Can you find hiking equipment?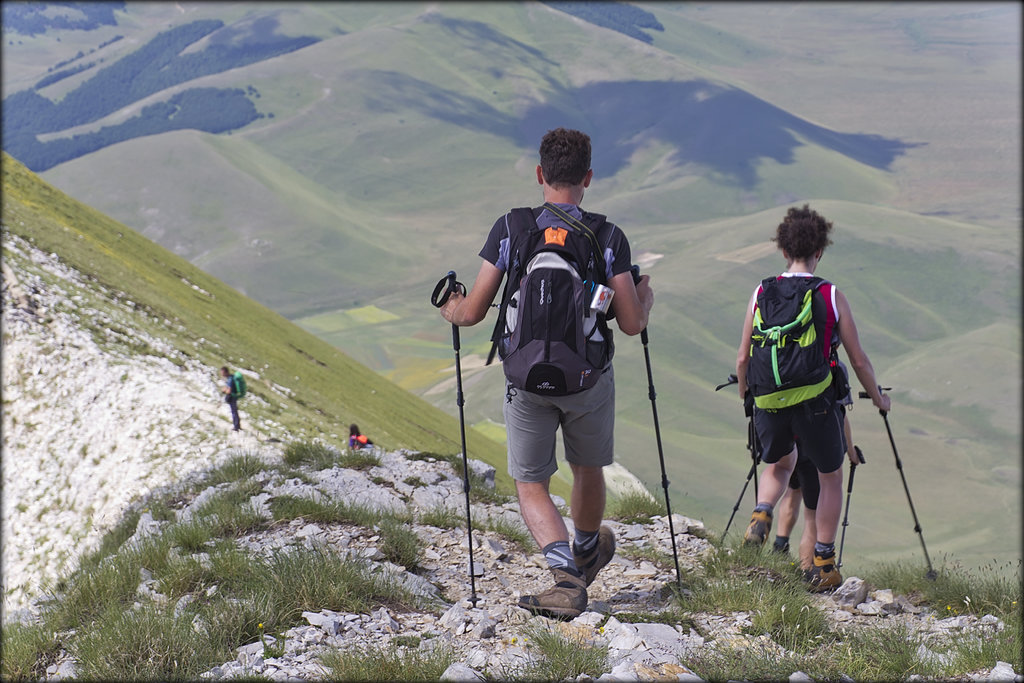
Yes, bounding box: <region>434, 272, 479, 604</region>.
